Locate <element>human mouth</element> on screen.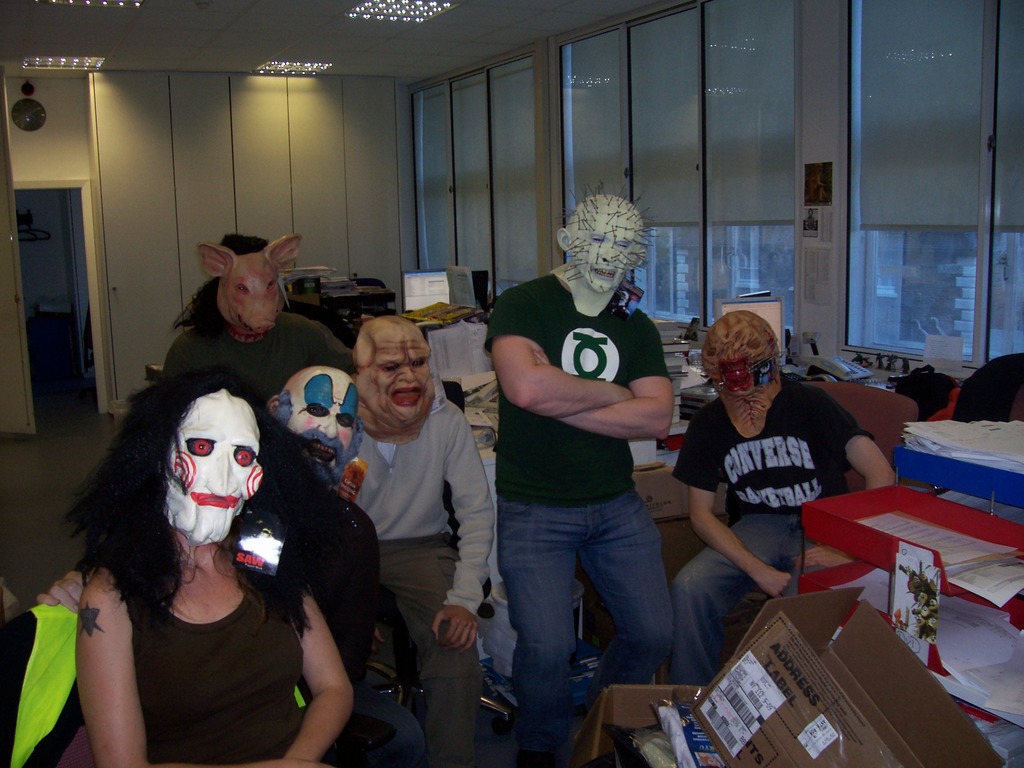
On screen at <box>387,383,426,410</box>.
